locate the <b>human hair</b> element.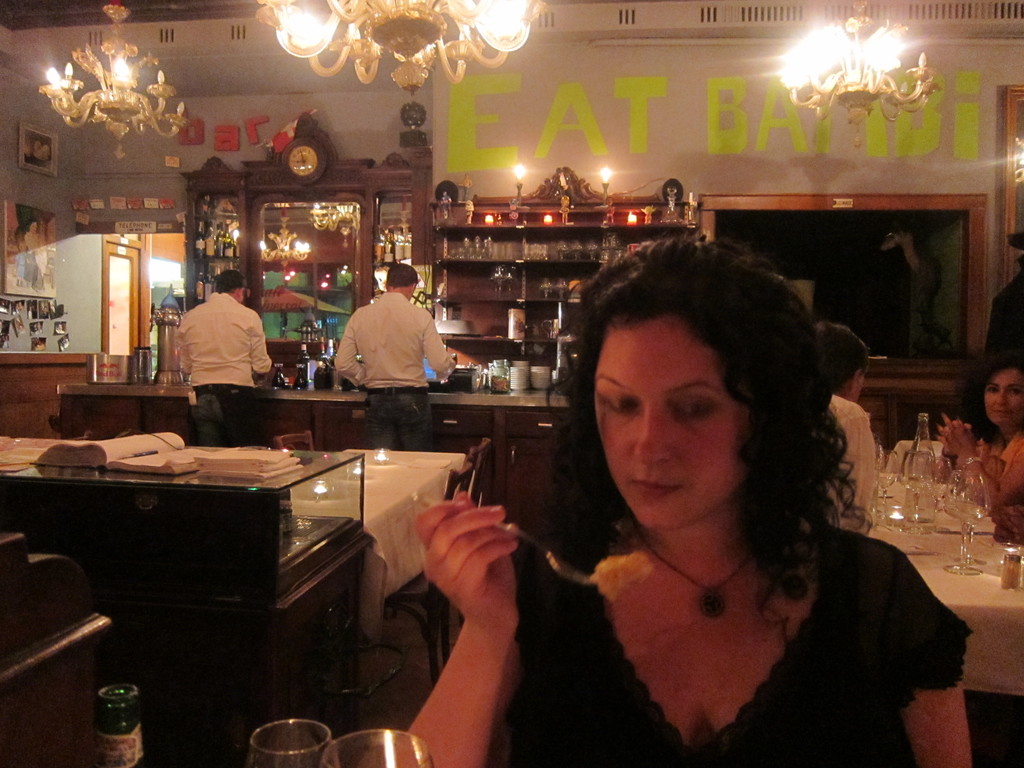
Element bbox: rect(212, 267, 247, 296).
